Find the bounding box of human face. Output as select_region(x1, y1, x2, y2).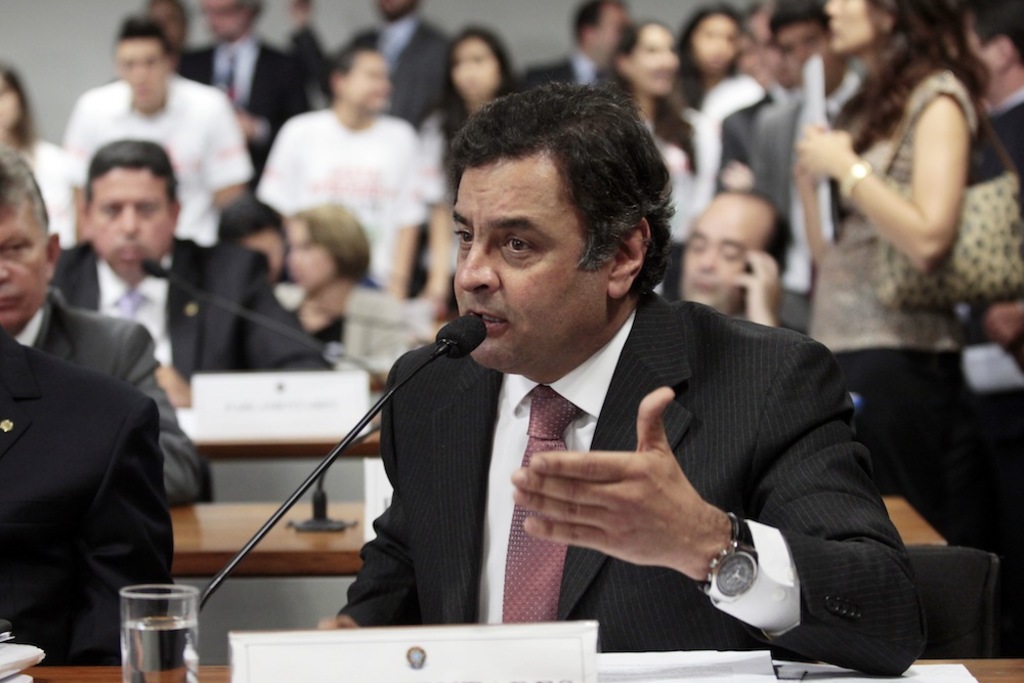
select_region(84, 171, 172, 275).
